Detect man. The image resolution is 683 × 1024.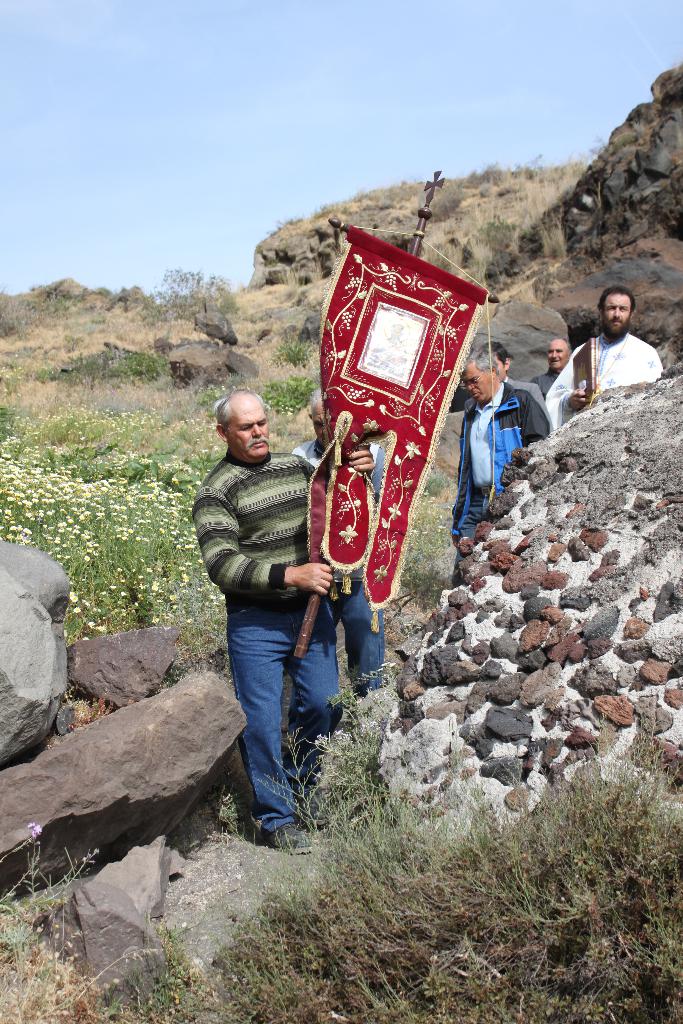
{"x1": 536, "y1": 335, "x2": 568, "y2": 407}.
